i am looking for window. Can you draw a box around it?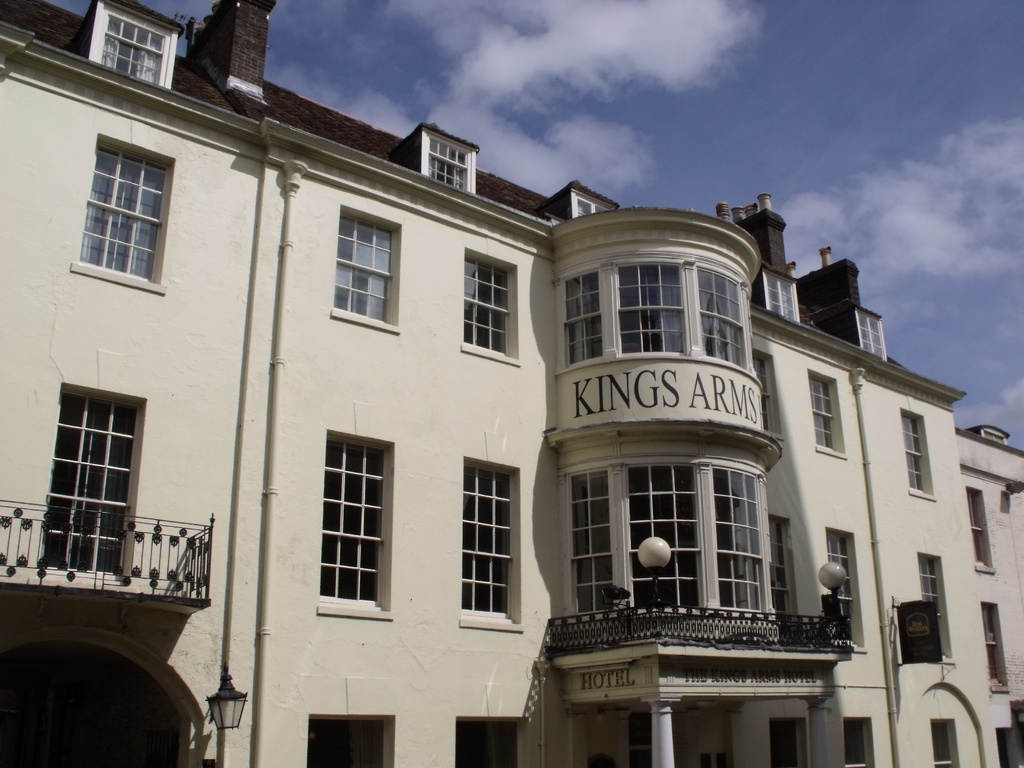
Sure, the bounding box is pyautogui.locateOnScreen(967, 492, 991, 571).
